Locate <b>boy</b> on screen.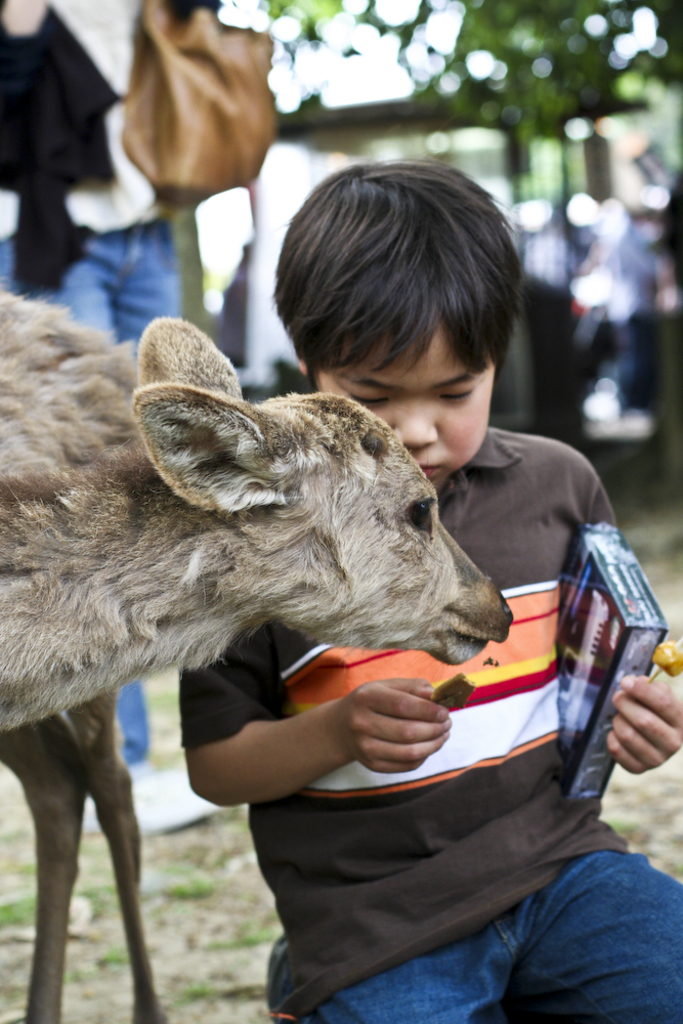
On screen at bbox=[184, 150, 682, 1023].
